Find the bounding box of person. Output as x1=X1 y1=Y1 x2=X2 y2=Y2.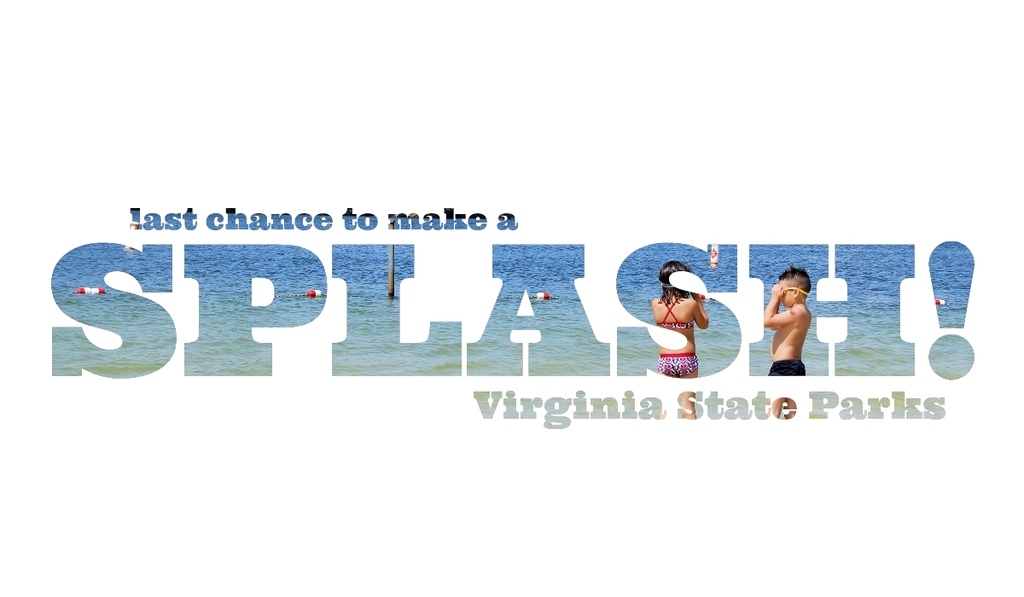
x1=653 y1=256 x2=672 y2=321.
